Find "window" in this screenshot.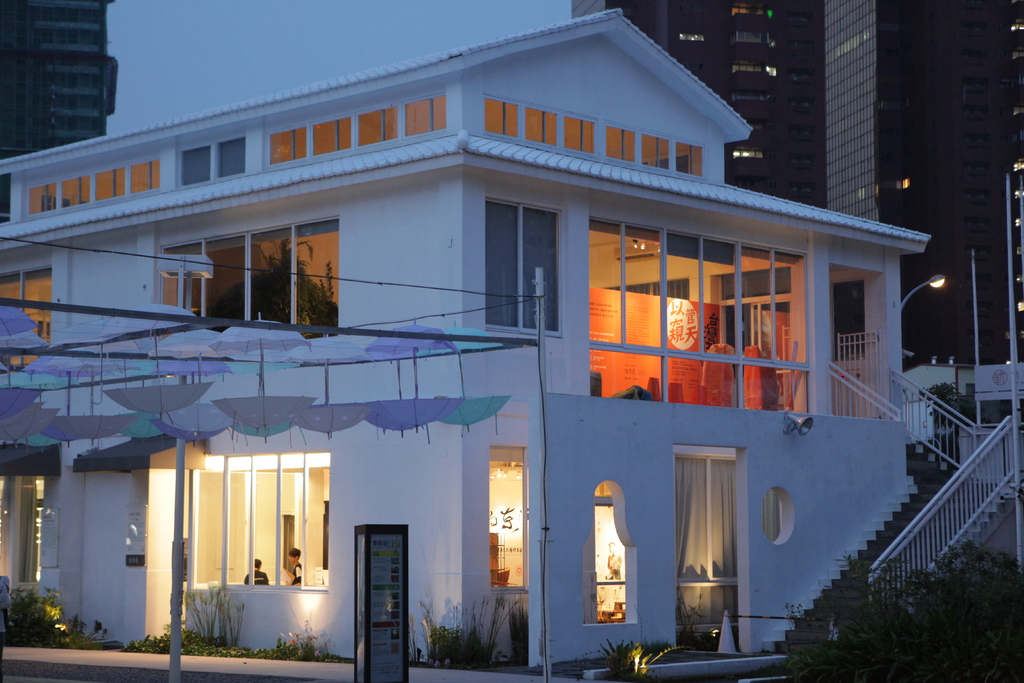
The bounding box for "window" is bbox=[52, 109, 103, 136].
